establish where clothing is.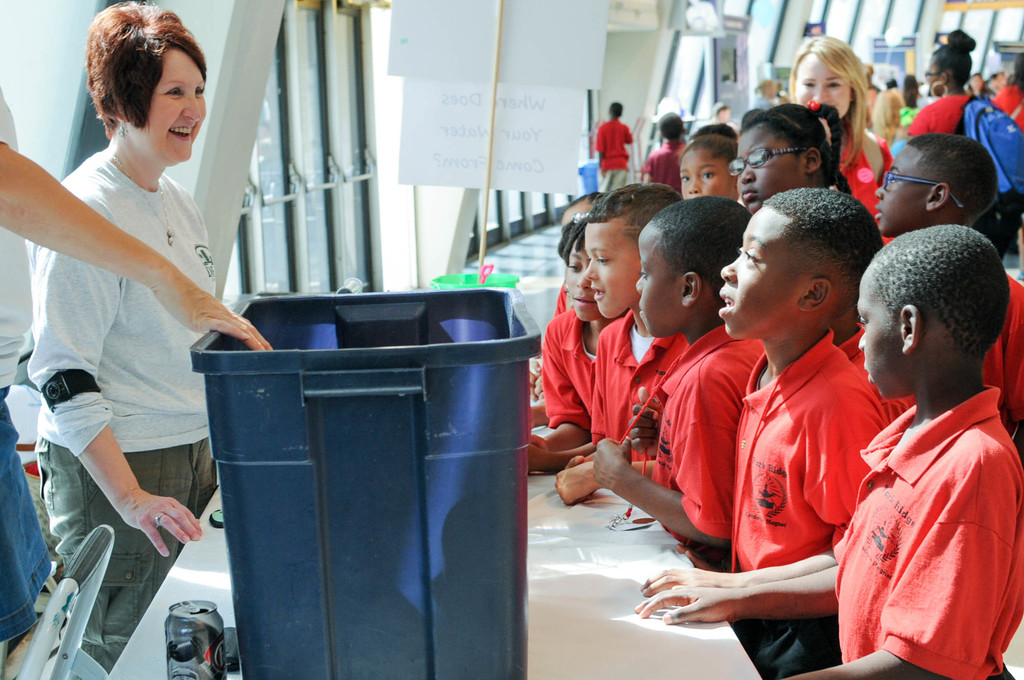
Established at [x1=22, y1=140, x2=219, y2=659].
